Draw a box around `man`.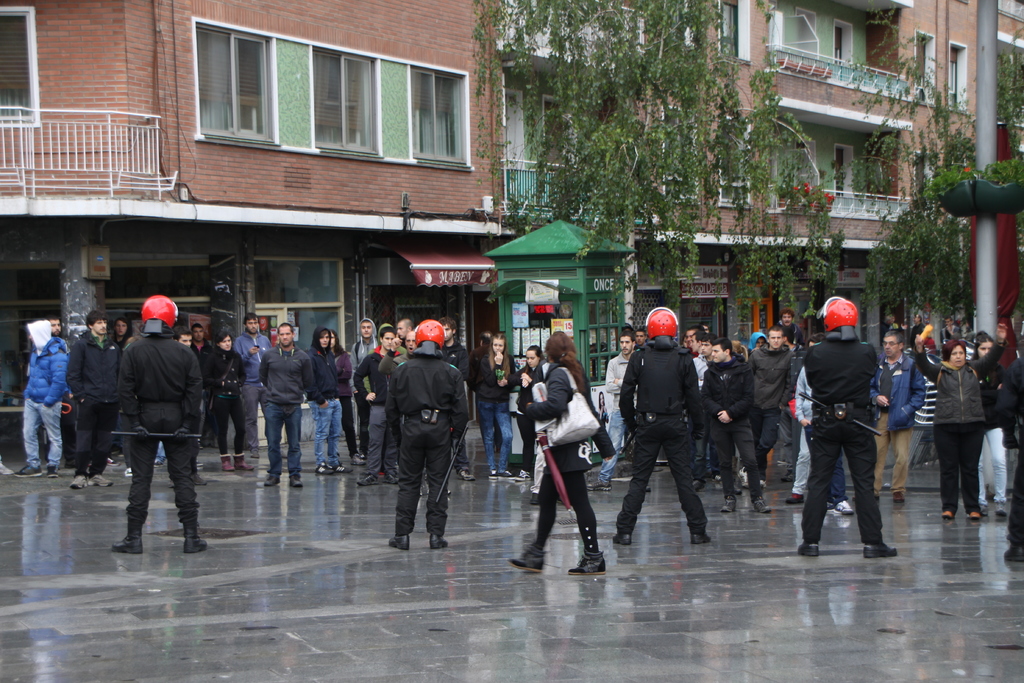
x1=257 y1=318 x2=316 y2=486.
